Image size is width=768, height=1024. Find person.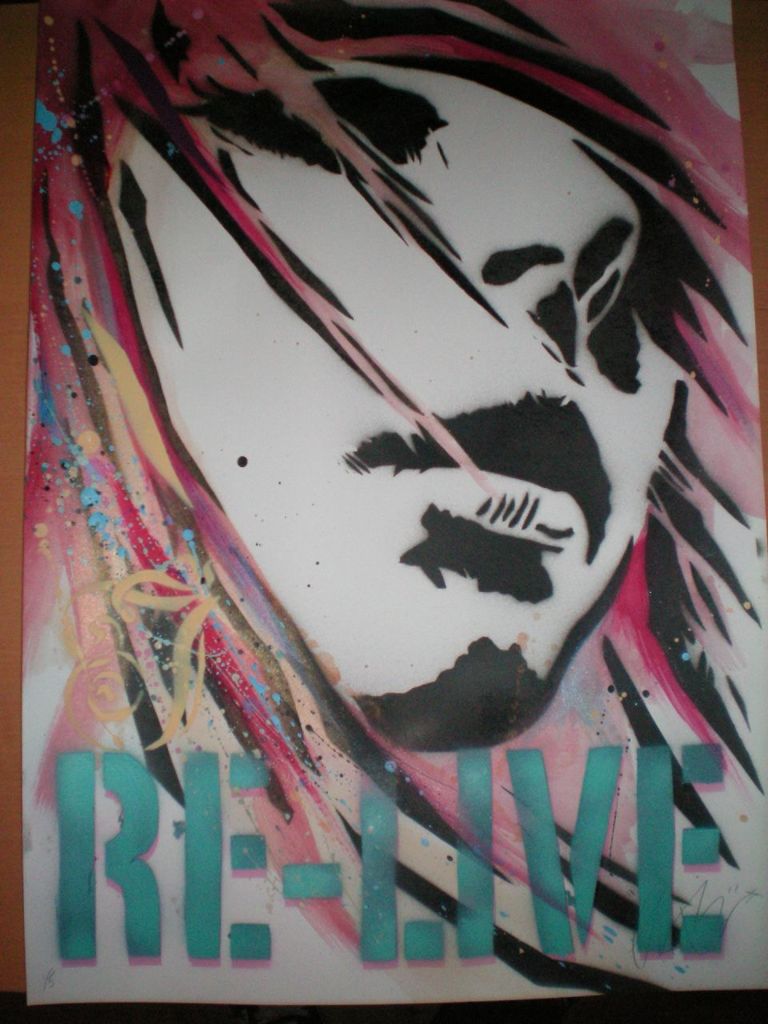
[98, 0, 696, 752].
